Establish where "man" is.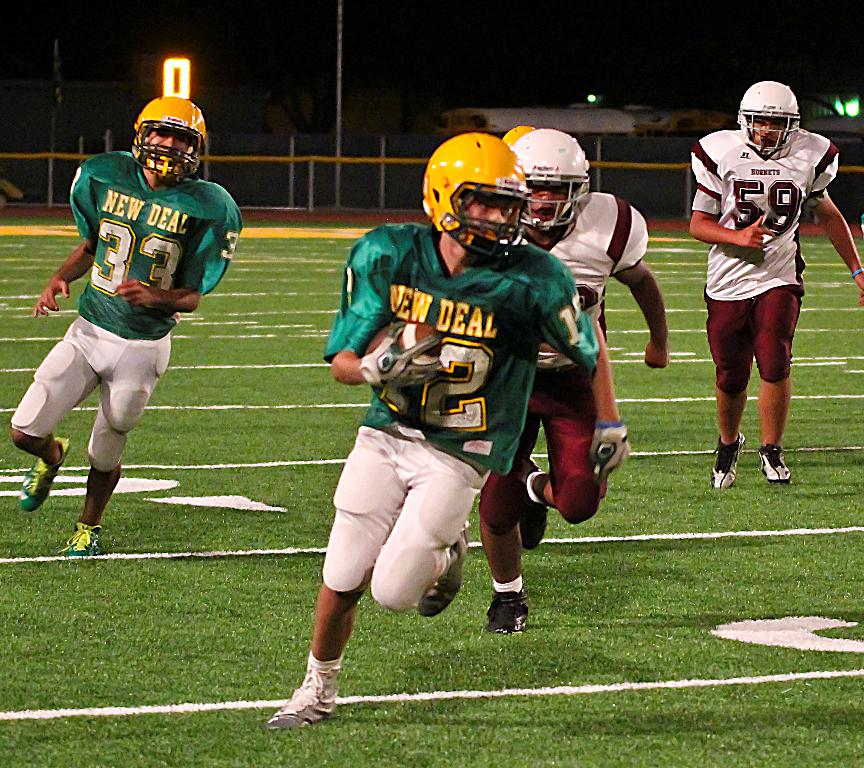
Established at (x1=8, y1=91, x2=242, y2=565).
